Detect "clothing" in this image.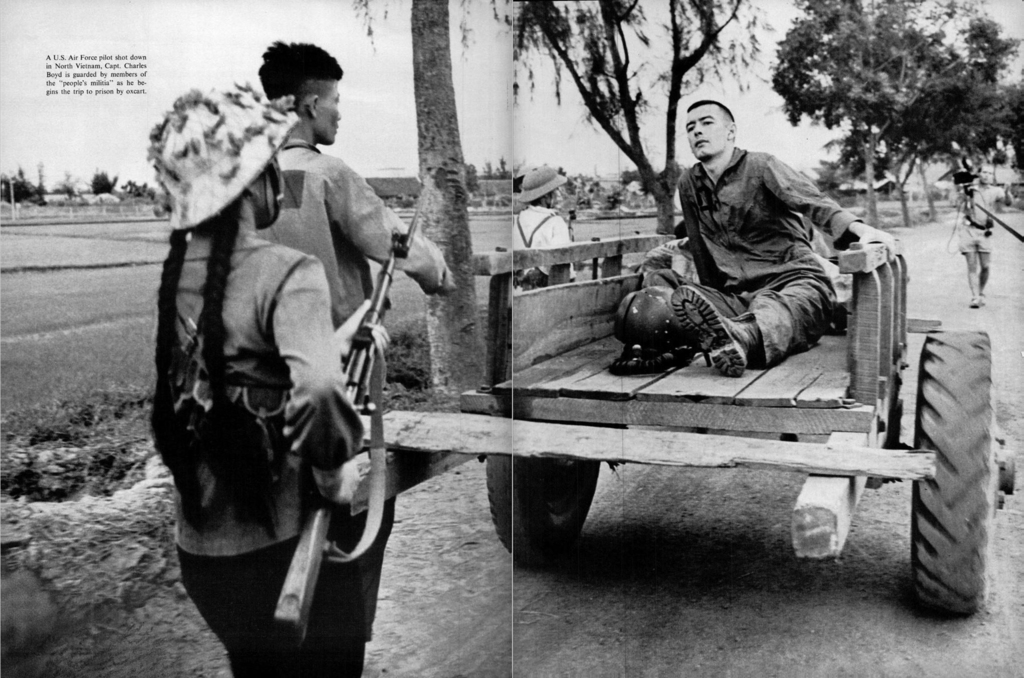
Detection: rect(680, 137, 870, 369).
